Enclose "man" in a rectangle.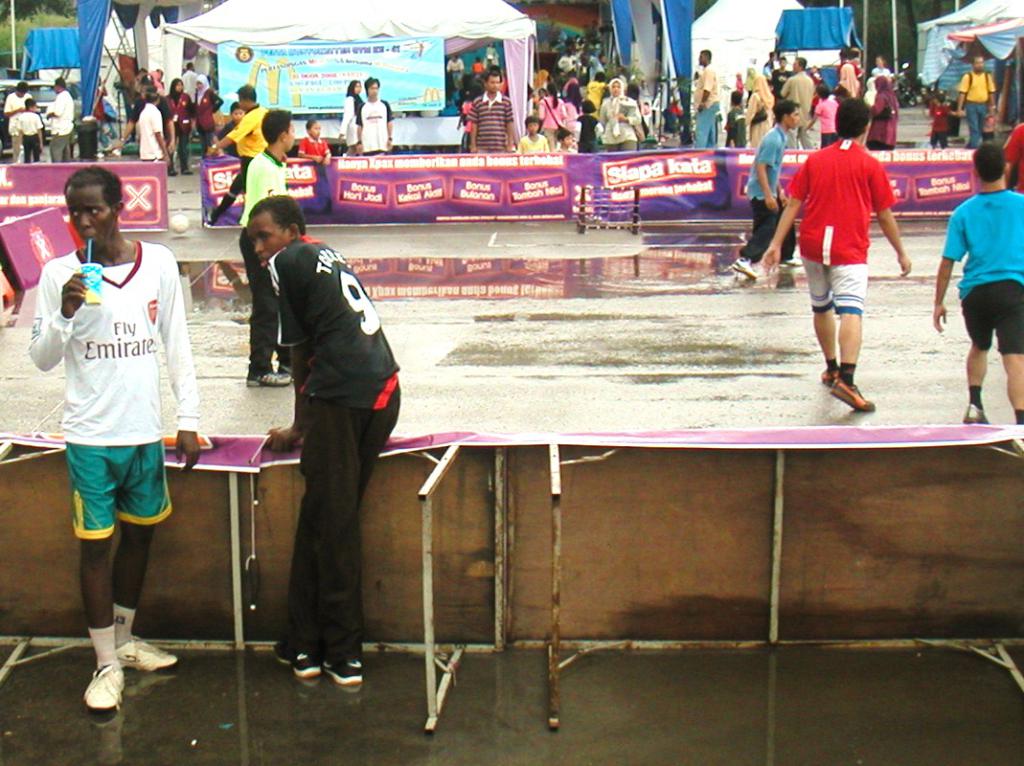
detection(235, 110, 297, 387).
